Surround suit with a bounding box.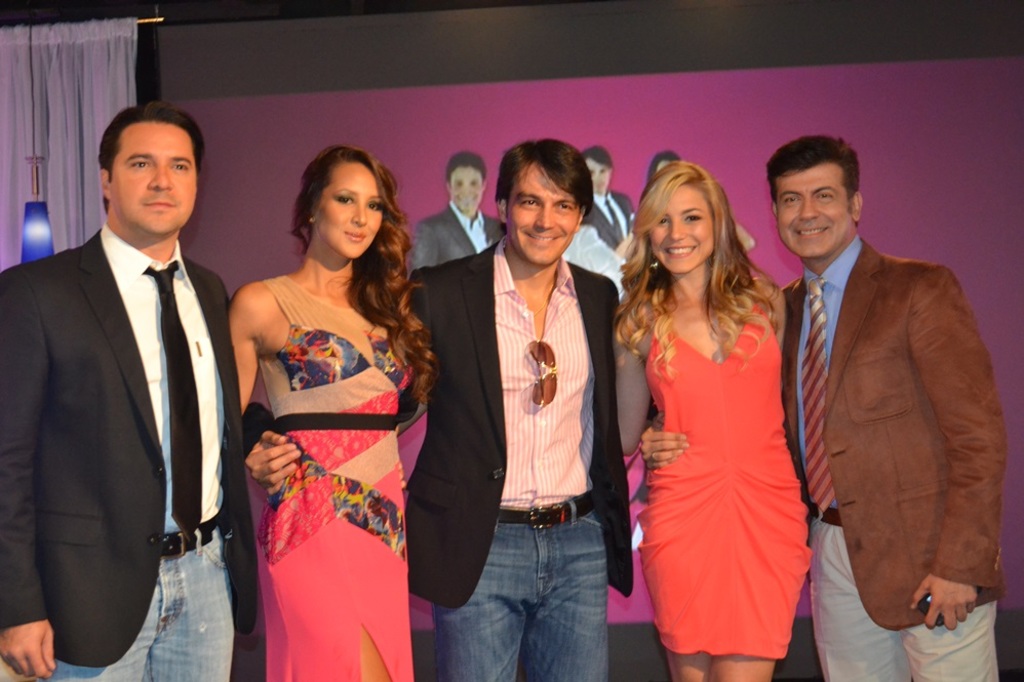
select_region(2, 226, 268, 667).
